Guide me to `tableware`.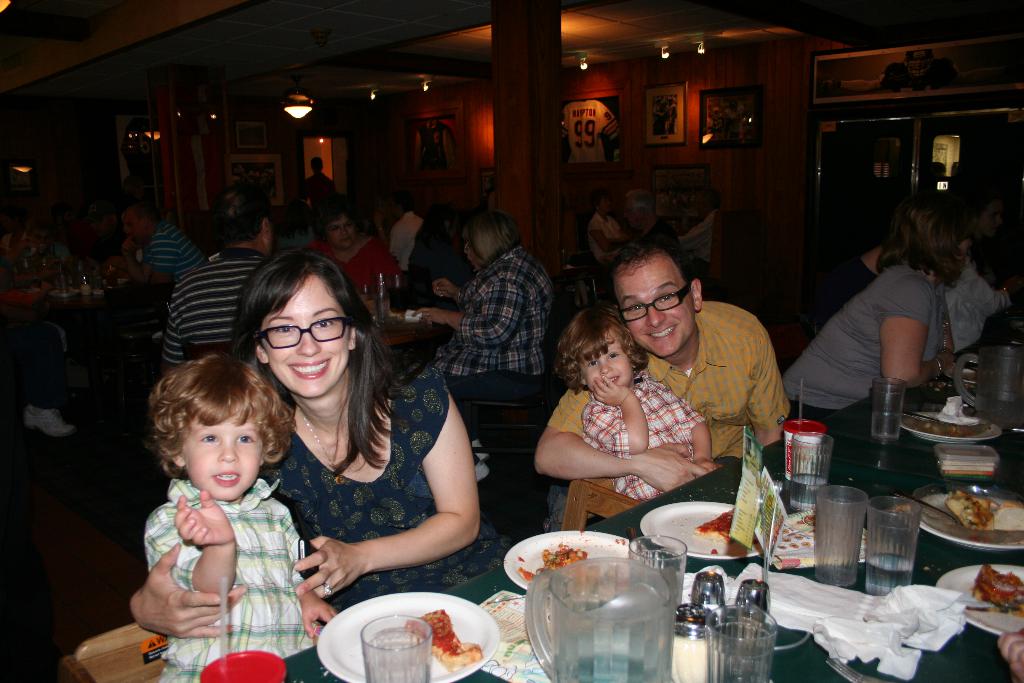
Guidance: left=867, top=498, right=925, bottom=588.
